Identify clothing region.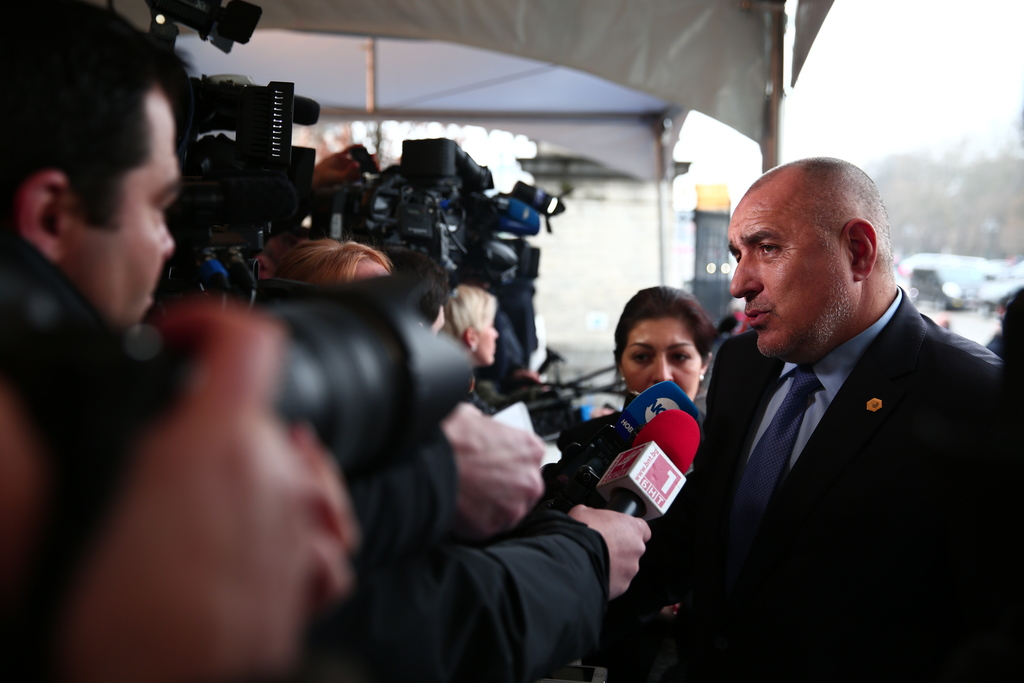
Region: box(670, 268, 993, 671).
